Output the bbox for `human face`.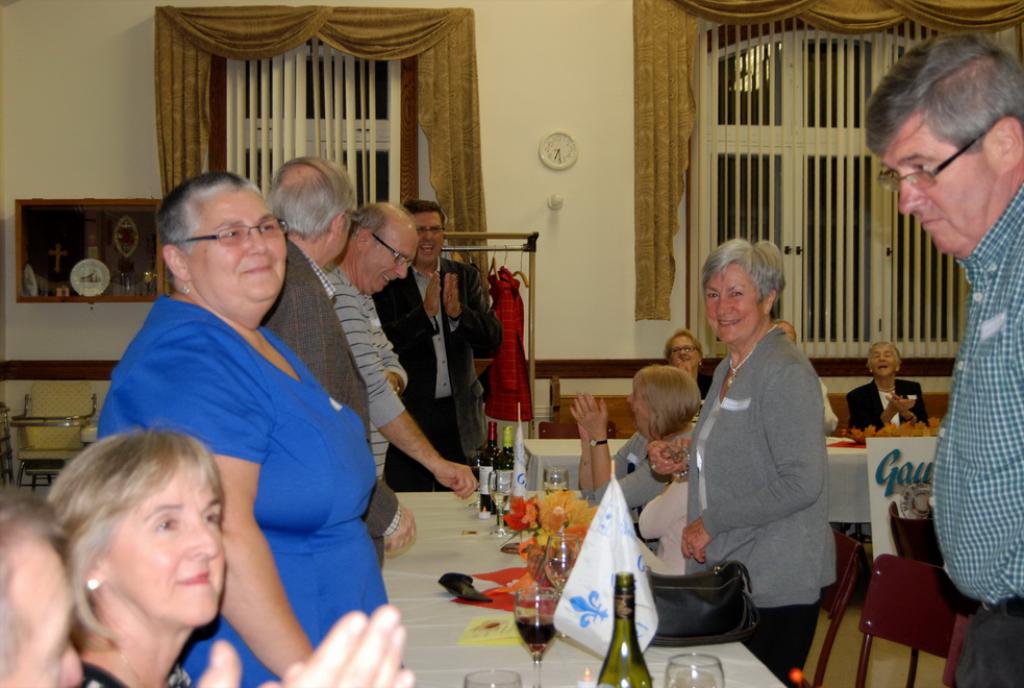
(93,456,226,620).
